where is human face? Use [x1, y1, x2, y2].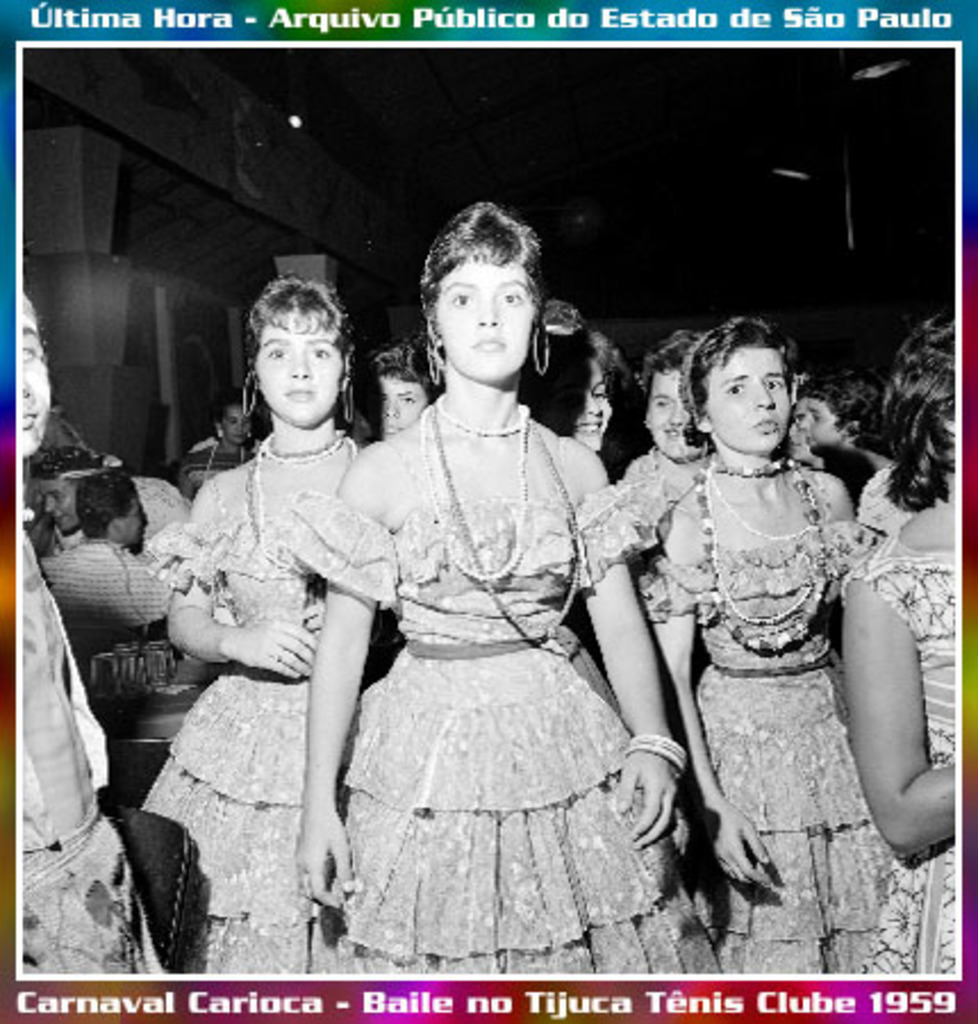
[48, 485, 80, 535].
